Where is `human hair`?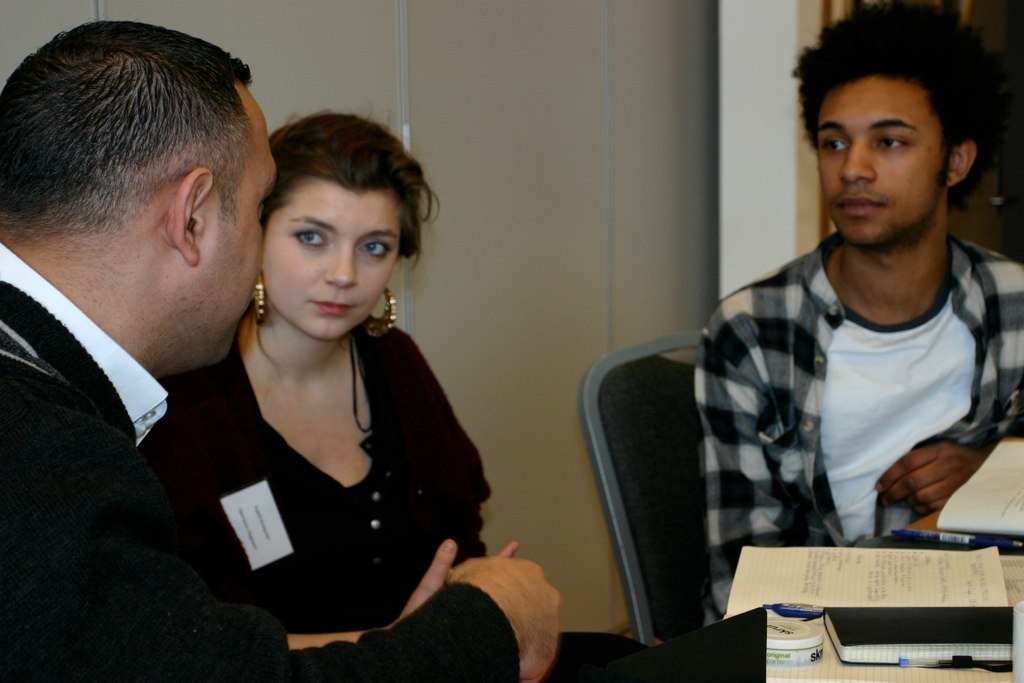
box=[763, 16, 1006, 234].
